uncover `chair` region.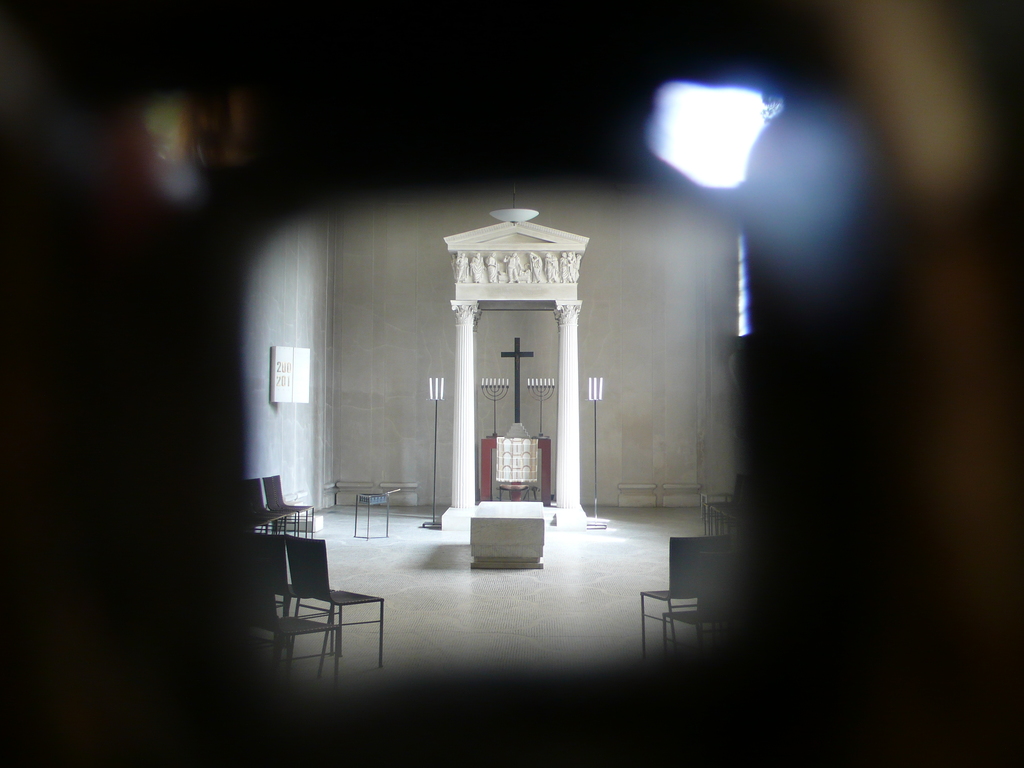
Uncovered: x1=249 y1=481 x2=289 y2=539.
